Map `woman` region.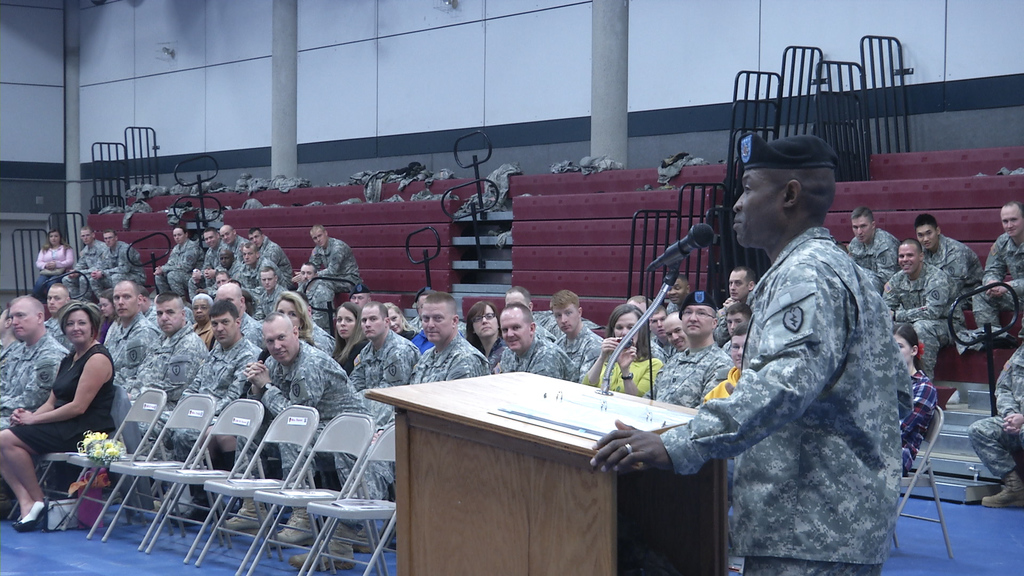
Mapped to <box>461,300,506,365</box>.
